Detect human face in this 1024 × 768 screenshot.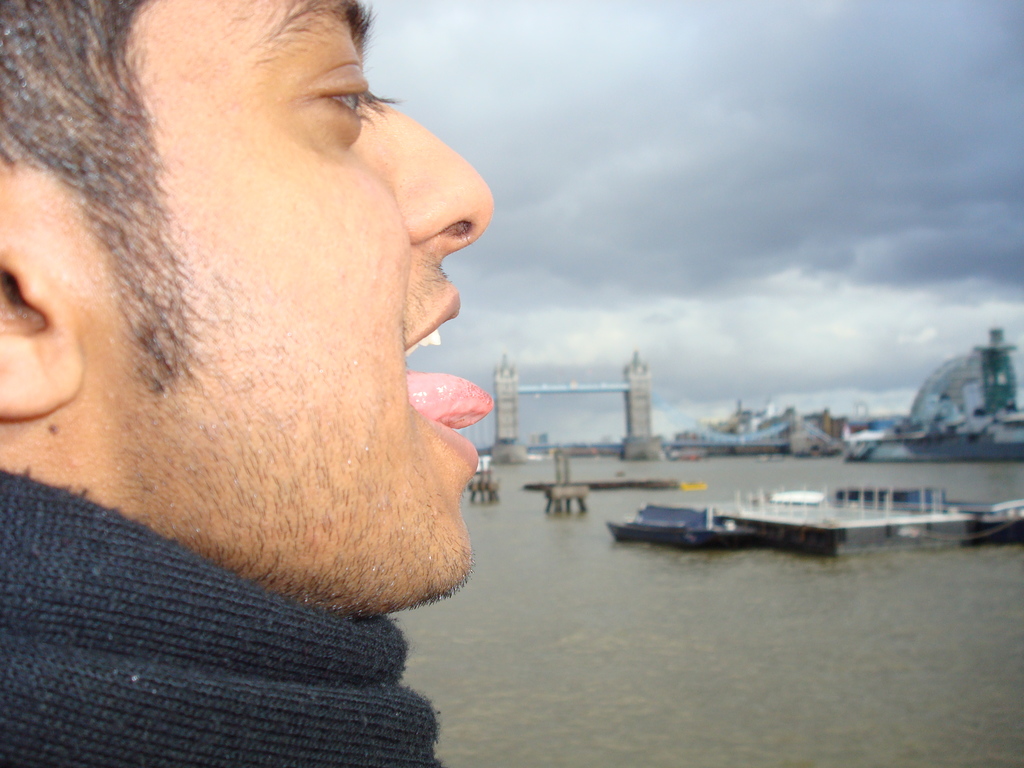
Detection: x1=0, y1=0, x2=494, y2=618.
